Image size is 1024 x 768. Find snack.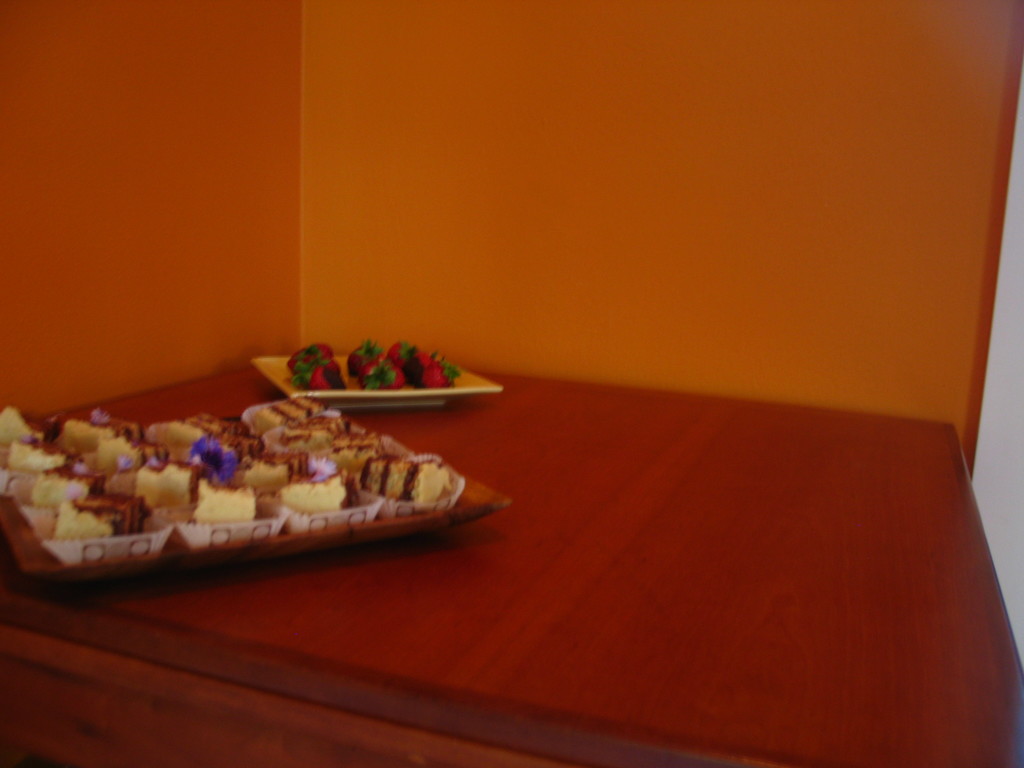
detection(107, 406, 457, 559).
